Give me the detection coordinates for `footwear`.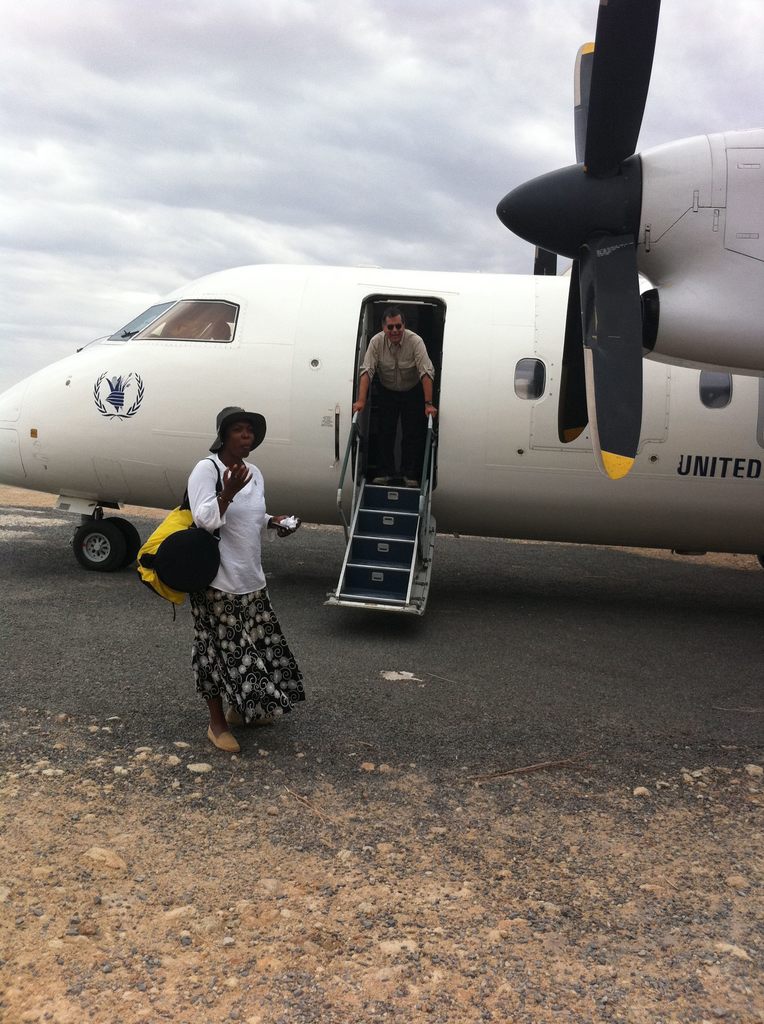
[226,707,275,724].
